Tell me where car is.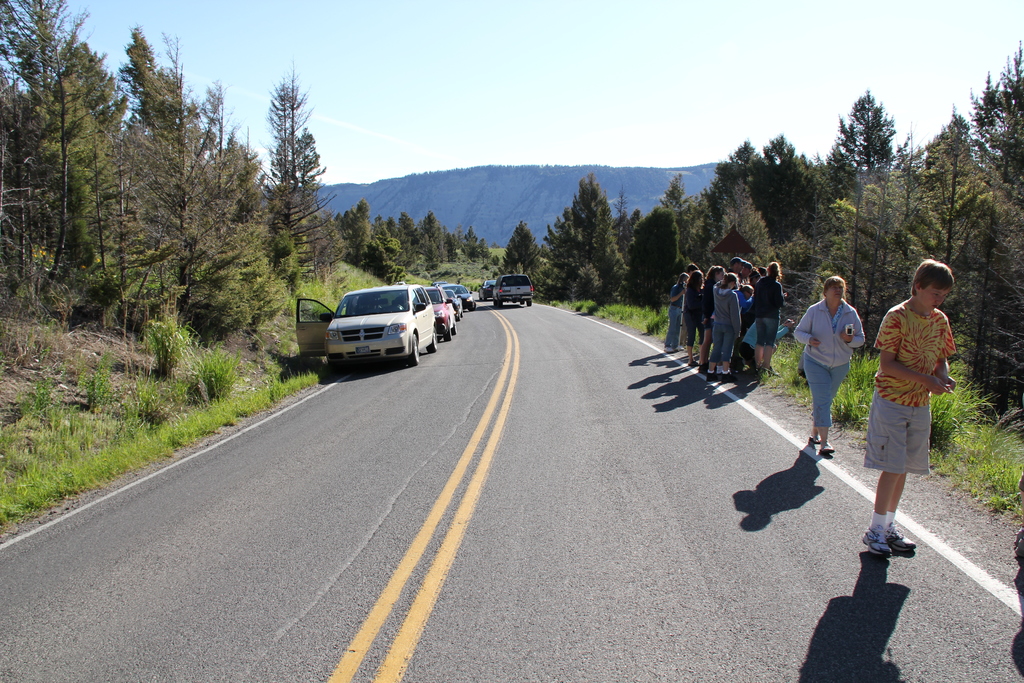
car is at (423, 283, 452, 338).
